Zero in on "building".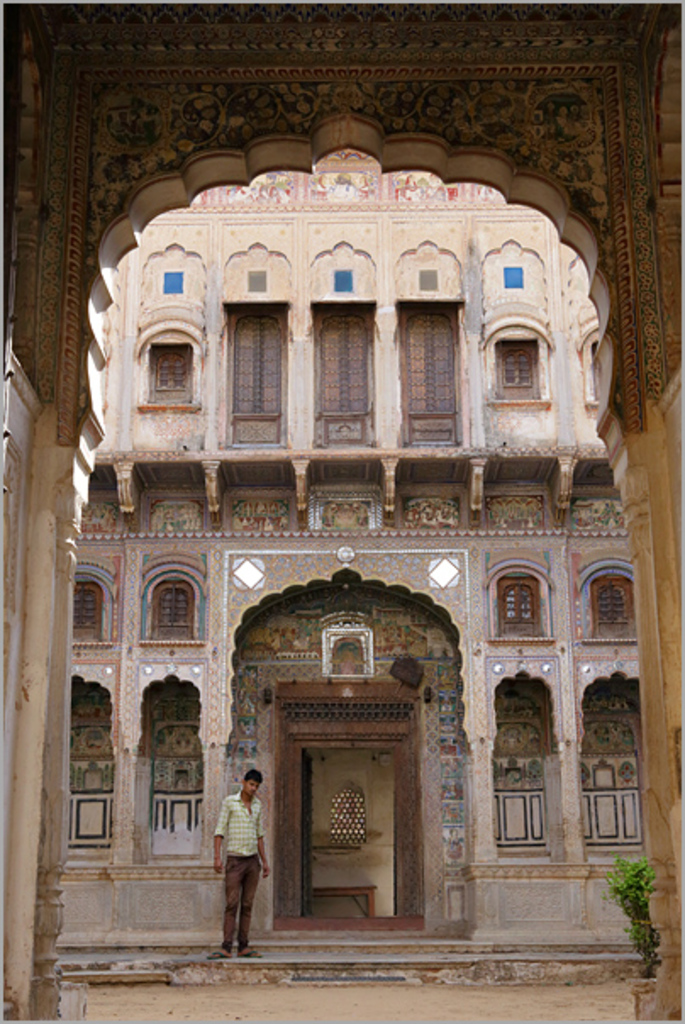
Zeroed in: <box>64,147,636,977</box>.
